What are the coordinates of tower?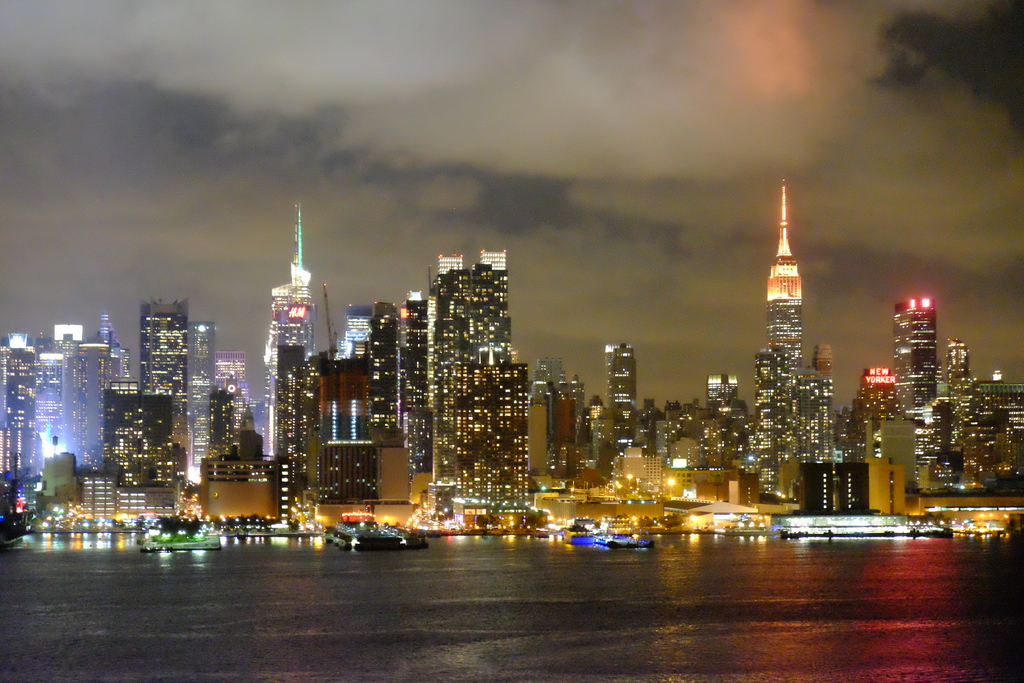
select_region(842, 363, 892, 460).
